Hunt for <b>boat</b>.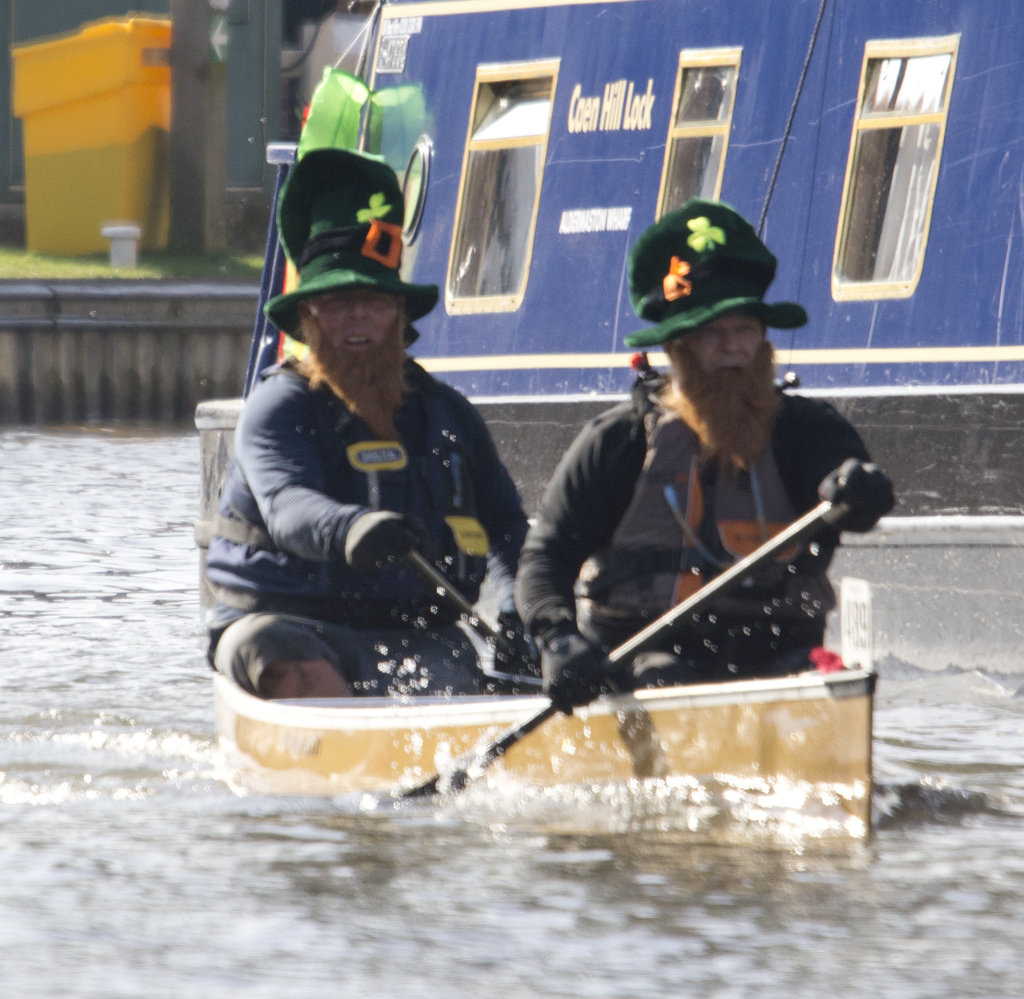
Hunted down at BBox(180, 0, 1023, 678).
